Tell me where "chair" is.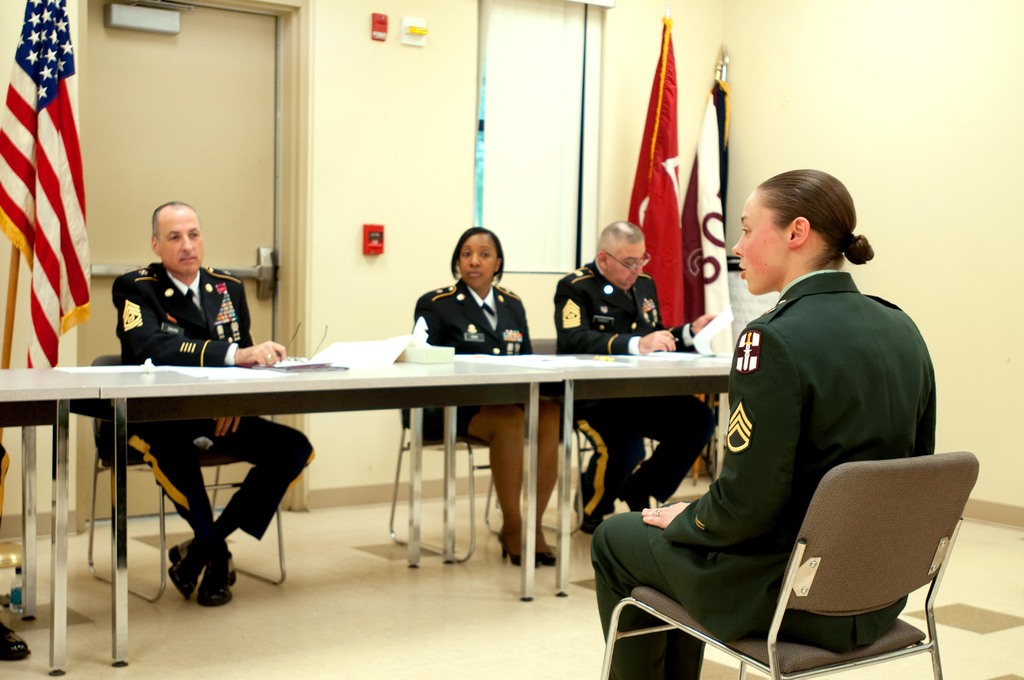
"chair" is at {"left": 384, "top": 350, "right": 561, "bottom": 560}.
